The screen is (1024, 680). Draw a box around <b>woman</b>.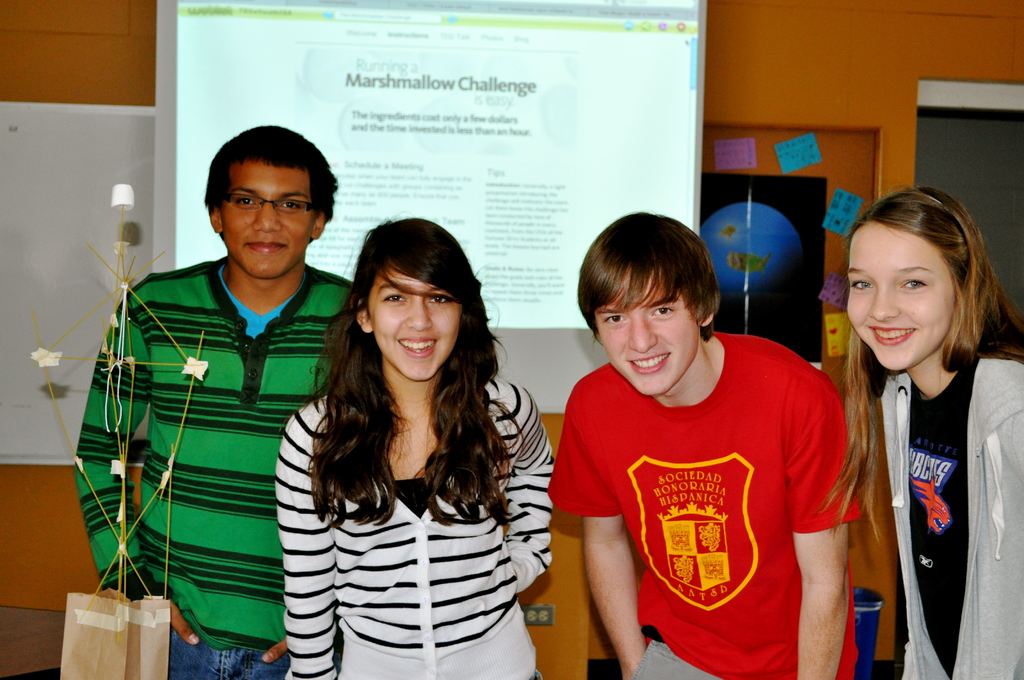
[x1=865, y1=184, x2=1023, y2=679].
